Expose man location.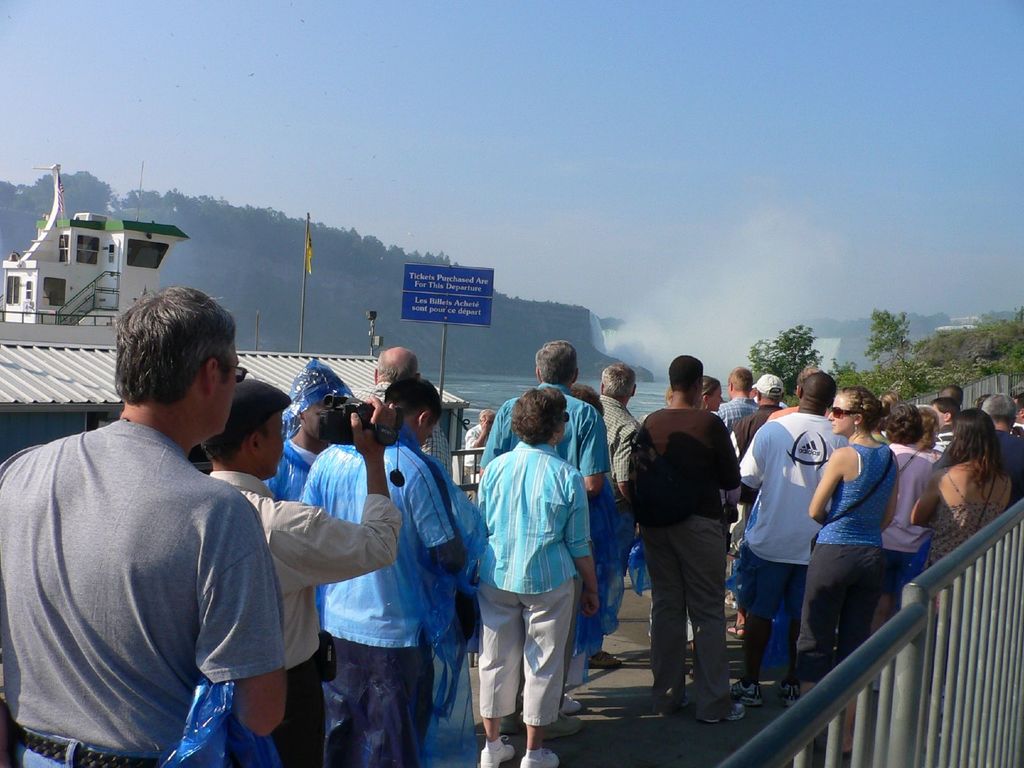
Exposed at (left=979, top=389, right=1023, bottom=493).
